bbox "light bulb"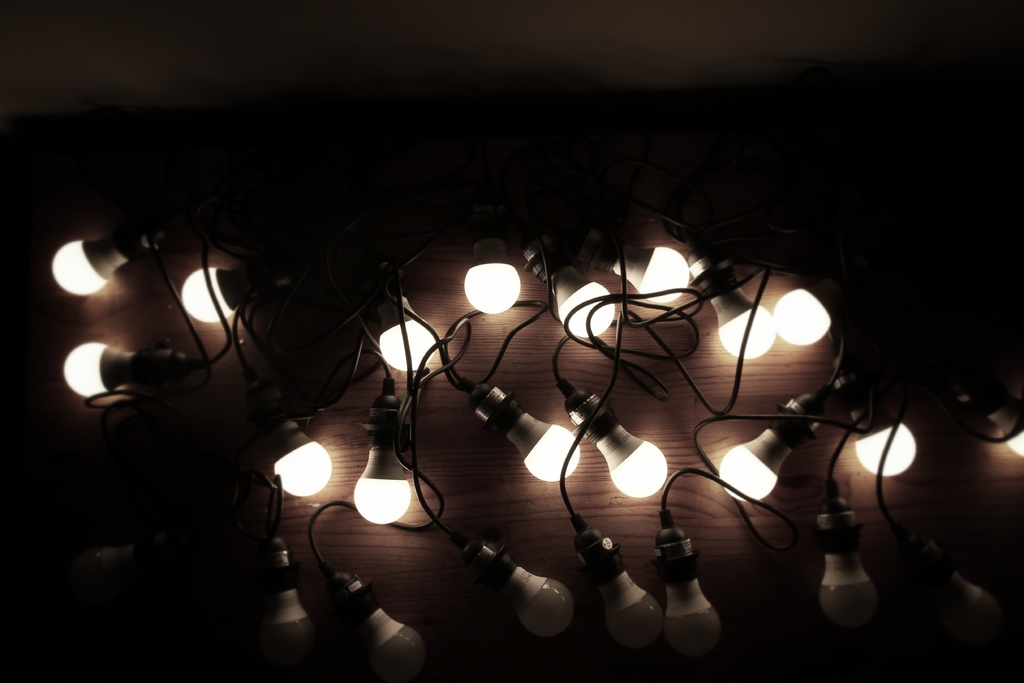
977:379:1023:456
